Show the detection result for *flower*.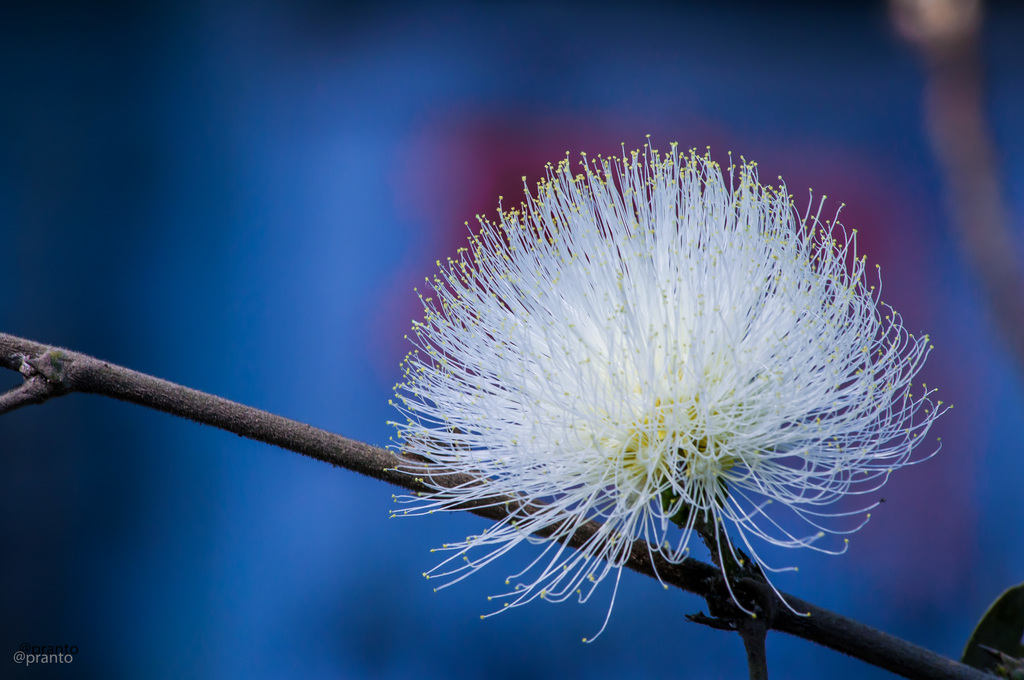
(381,163,948,622).
